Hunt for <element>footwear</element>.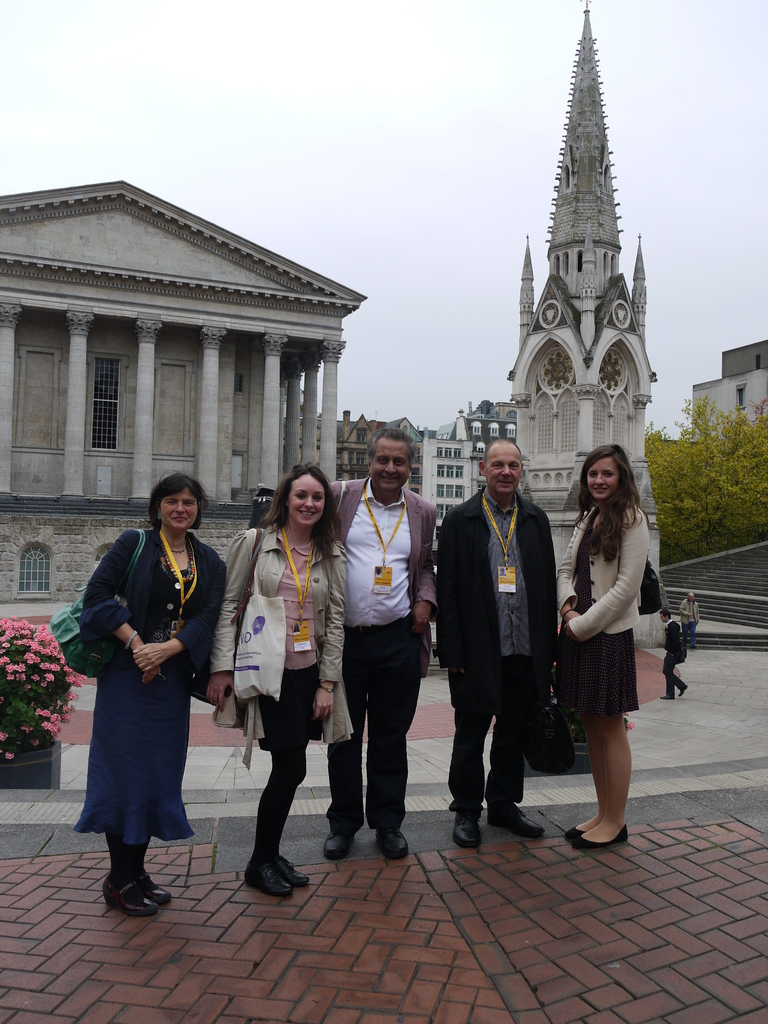
Hunted down at 321 833 356 861.
